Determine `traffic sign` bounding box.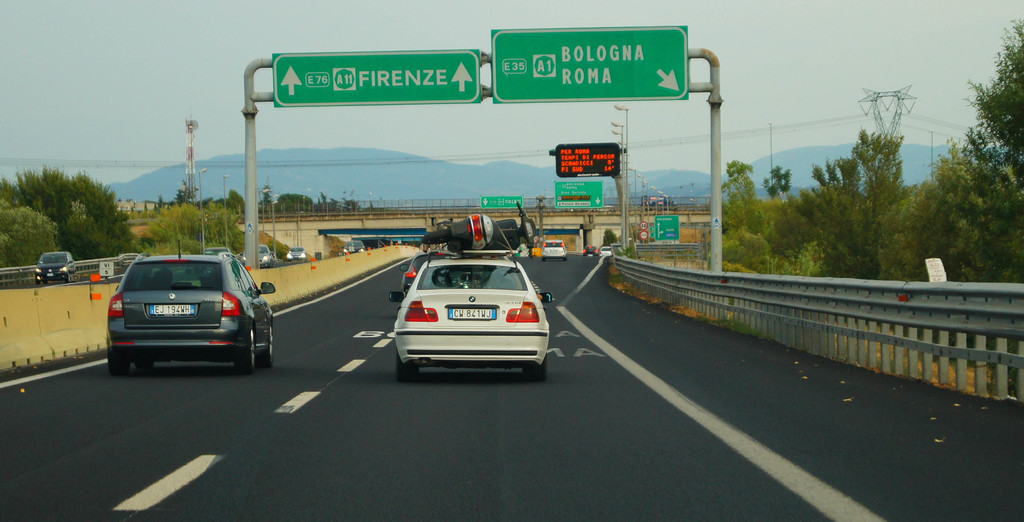
Determined: Rect(557, 173, 601, 204).
